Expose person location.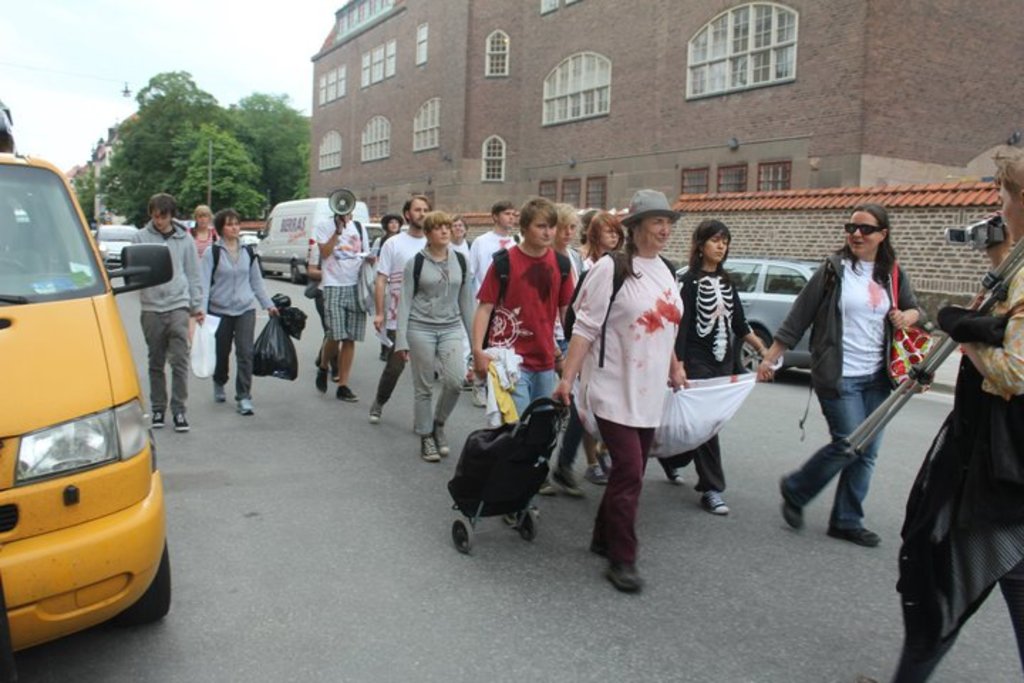
Exposed at (left=484, top=192, right=567, bottom=481).
